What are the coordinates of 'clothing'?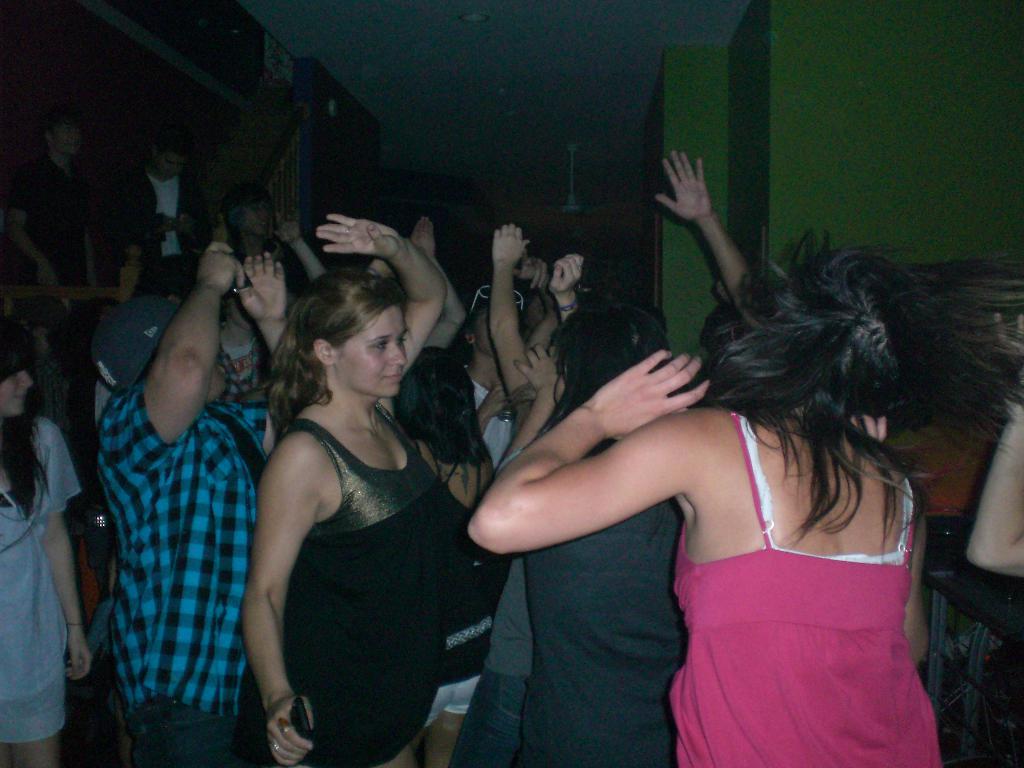
left=670, top=399, right=941, bottom=766.
